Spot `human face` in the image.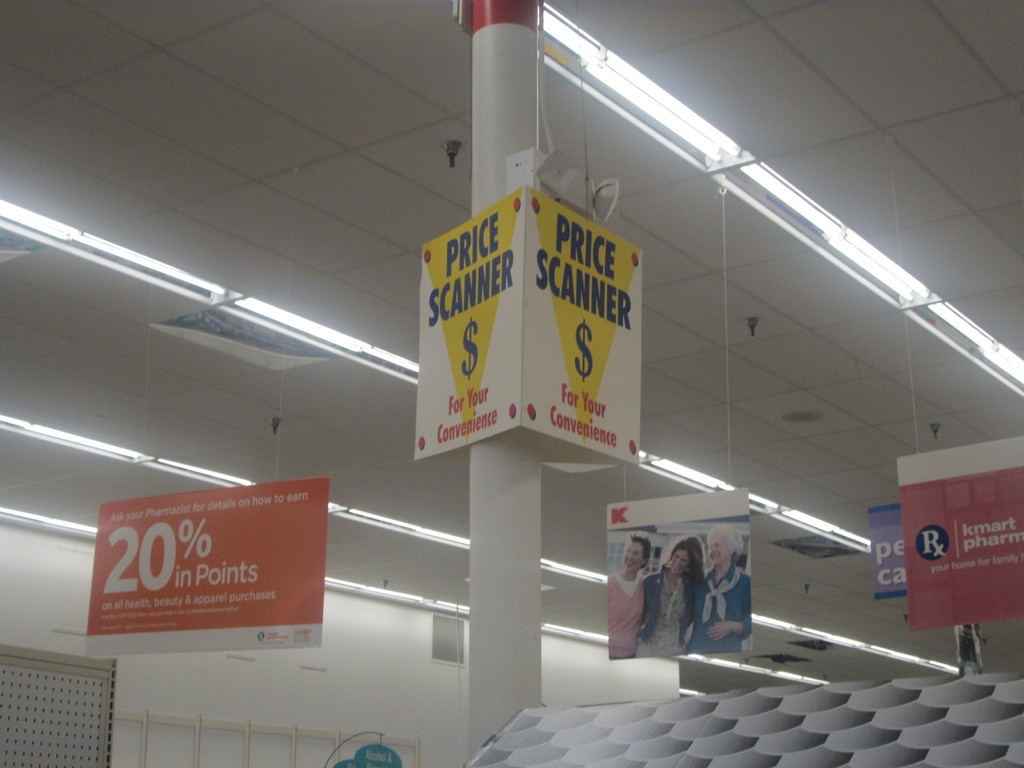
`human face` found at (625, 541, 646, 572).
